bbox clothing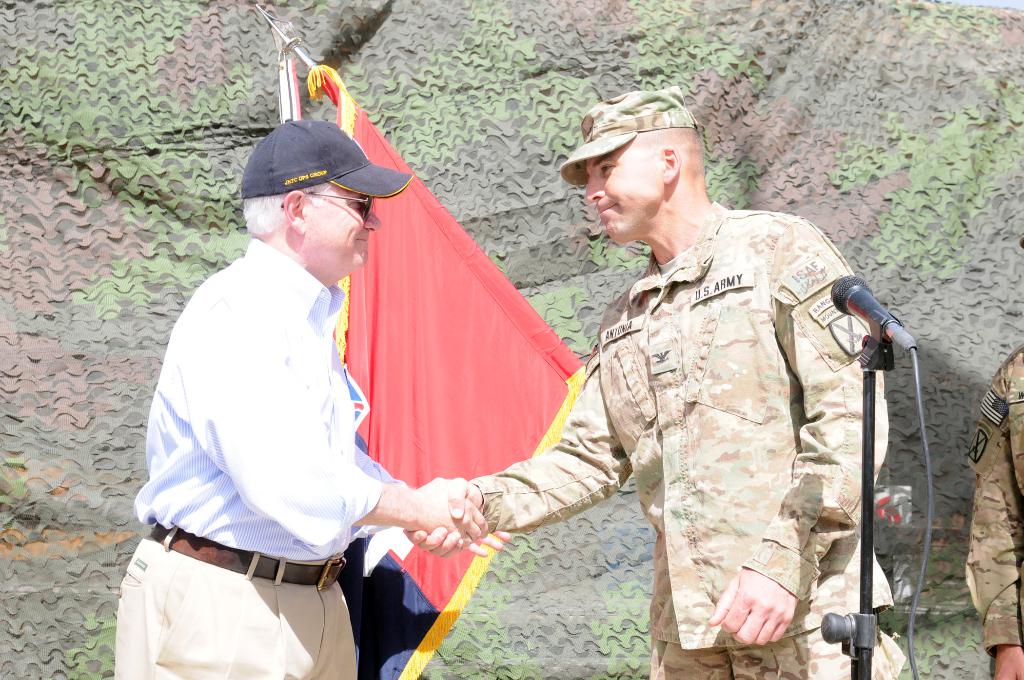
532,179,921,652
